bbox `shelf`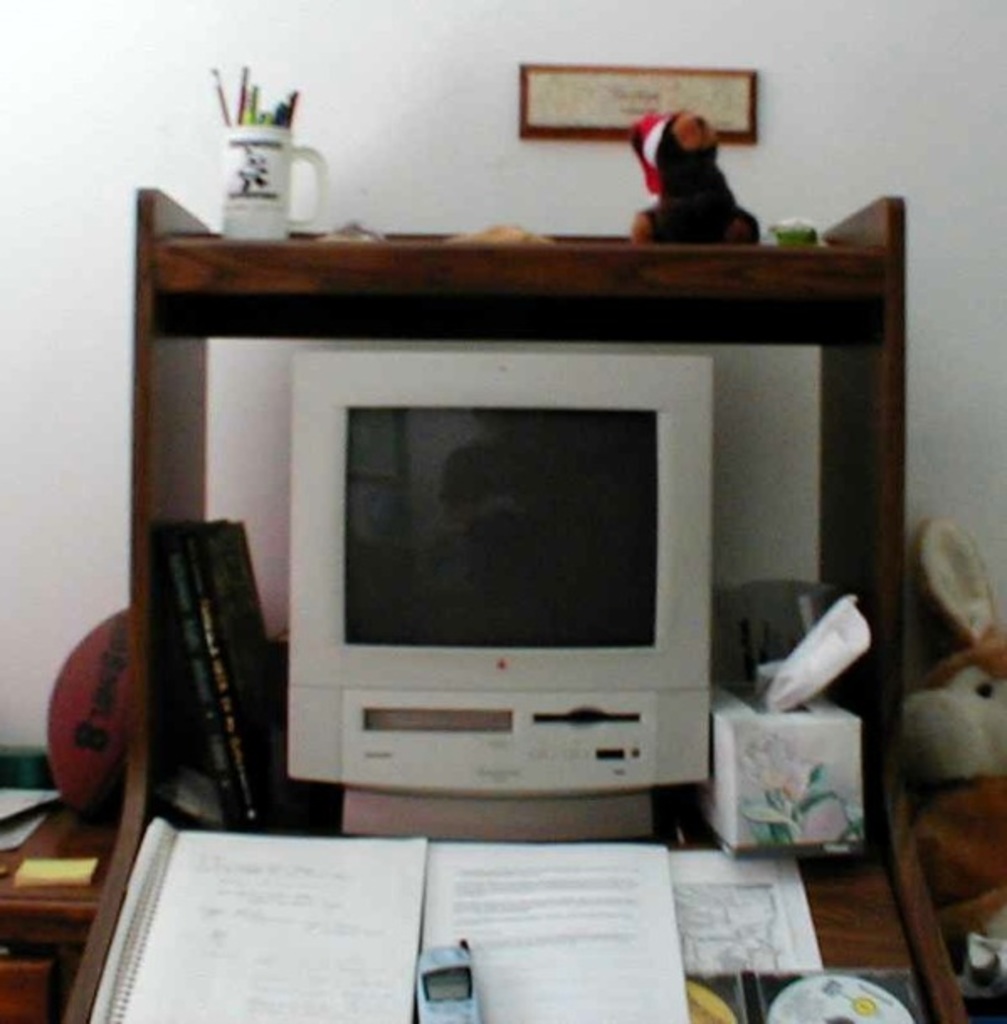
[148,207,883,323]
